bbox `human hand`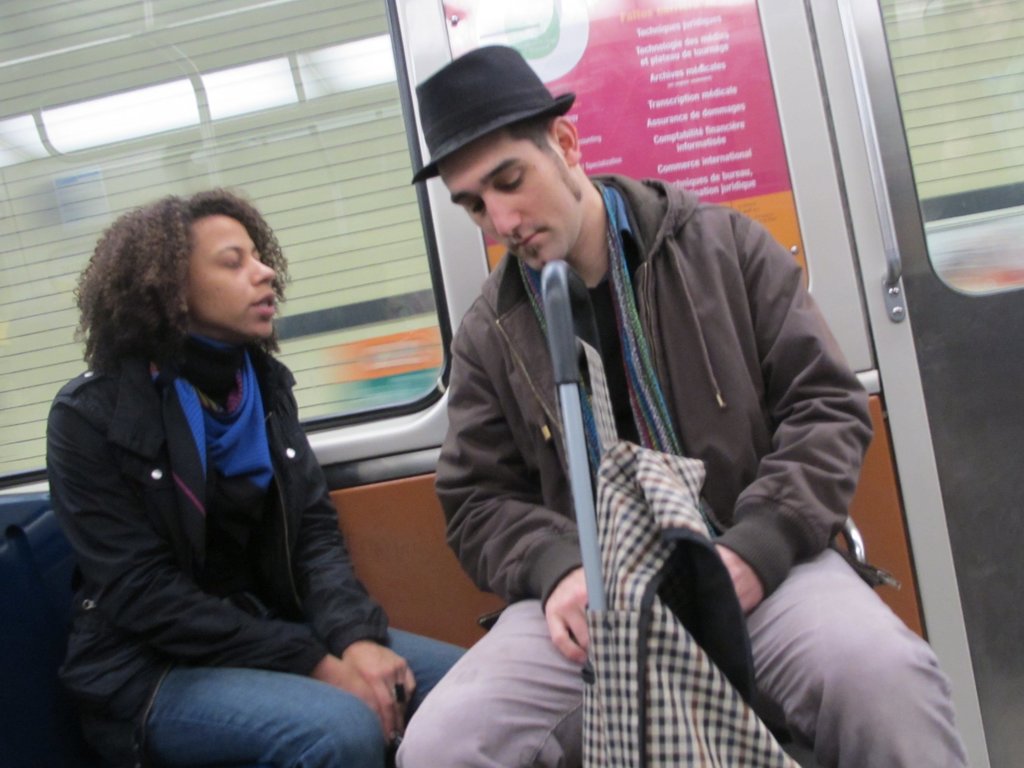
(x1=338, y1=638, x2=419, y2=742)
